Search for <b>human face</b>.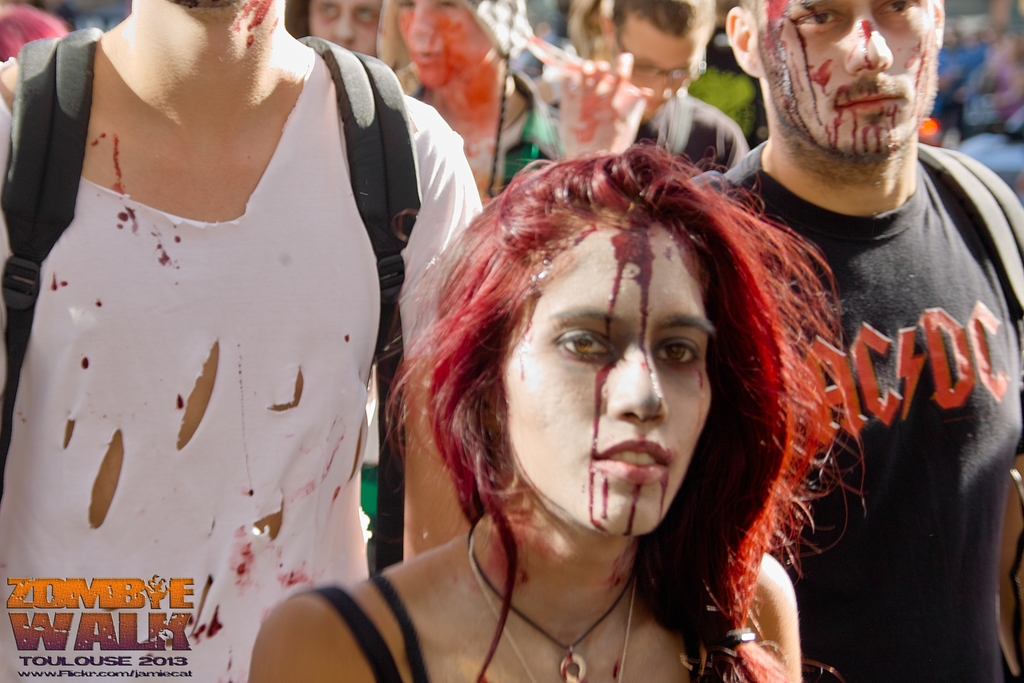
Found at {"x1": 307, "y1": 0, "x2": 385, "y2": 62}.
